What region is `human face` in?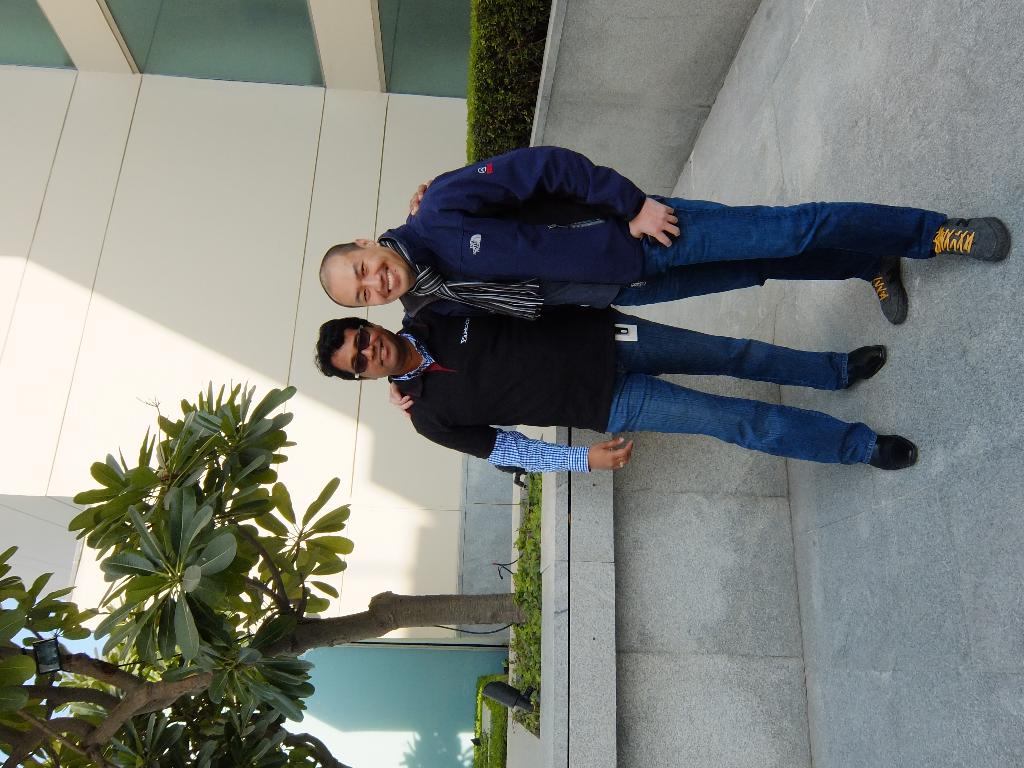
(328,324,407,381).
